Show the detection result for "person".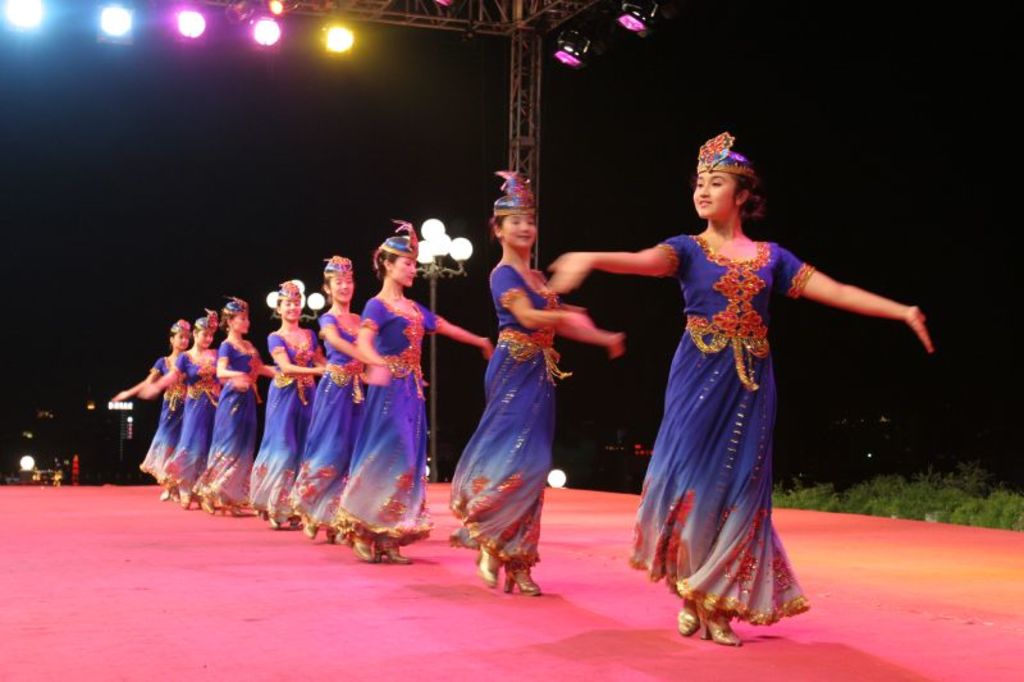
[x1=538, y1=120, x2=934, y2=667].
